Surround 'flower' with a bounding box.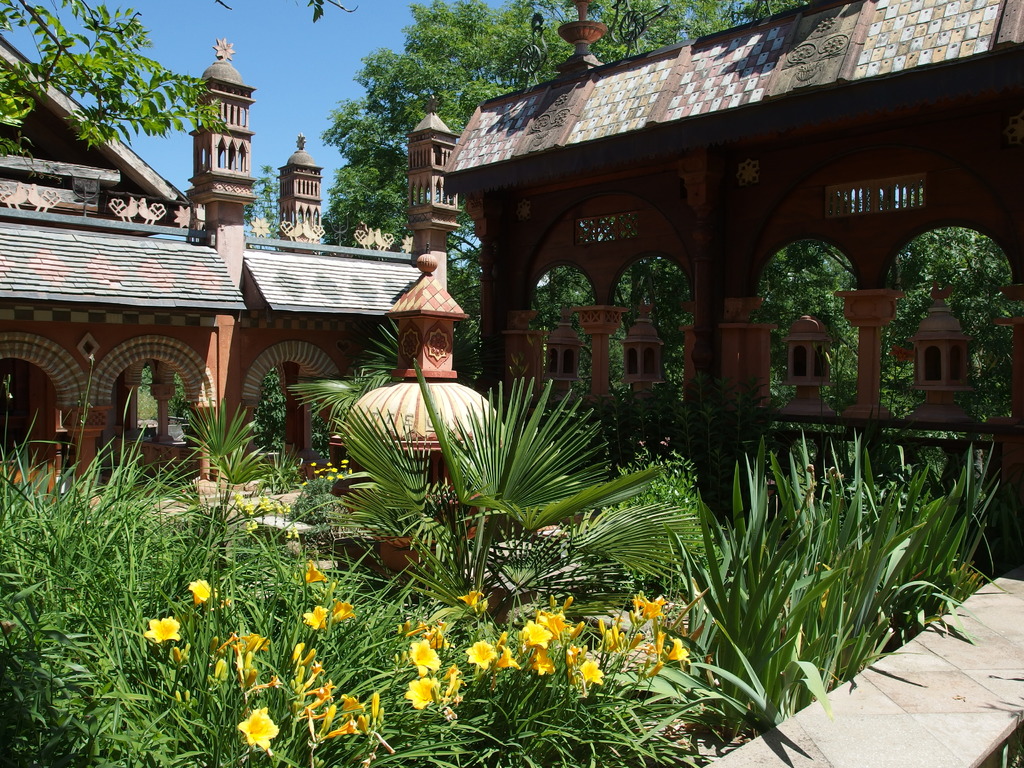
[335,604,357,622].
